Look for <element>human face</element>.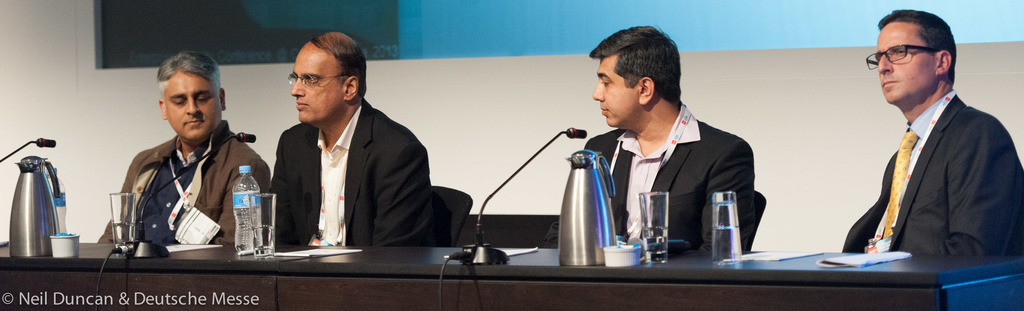
Found: bbox=(874, 22, 932, 103).
